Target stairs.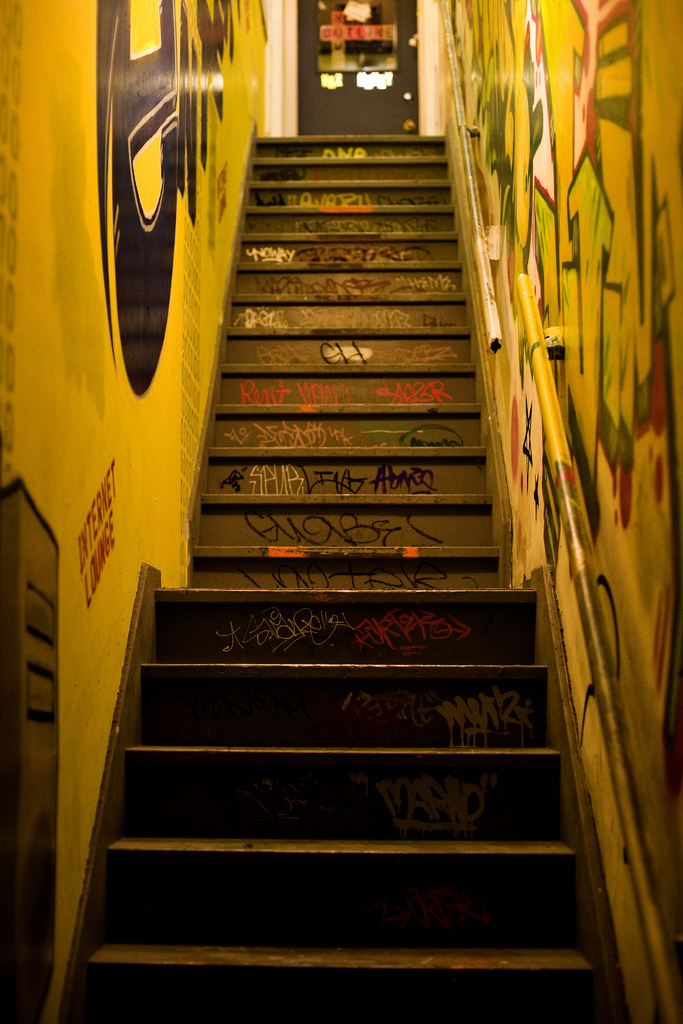
Target region: l=57, t=127, r=628, b=1023.
